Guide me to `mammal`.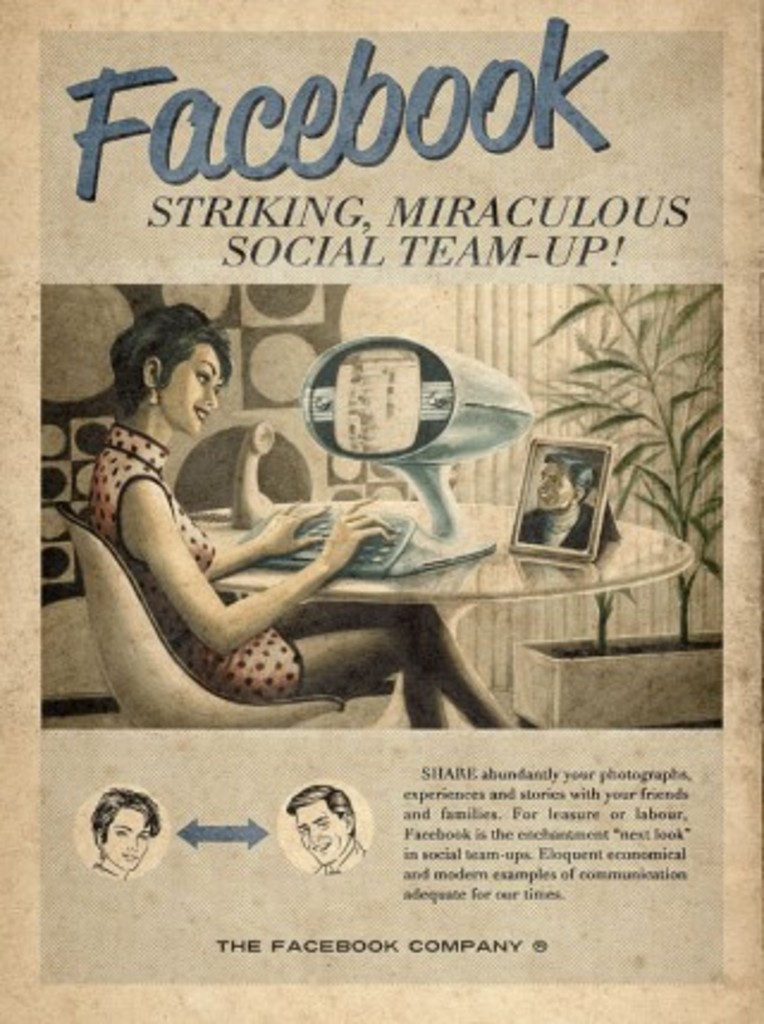
Guidance: x1=86 y1=291 x2=525 y2=735.
